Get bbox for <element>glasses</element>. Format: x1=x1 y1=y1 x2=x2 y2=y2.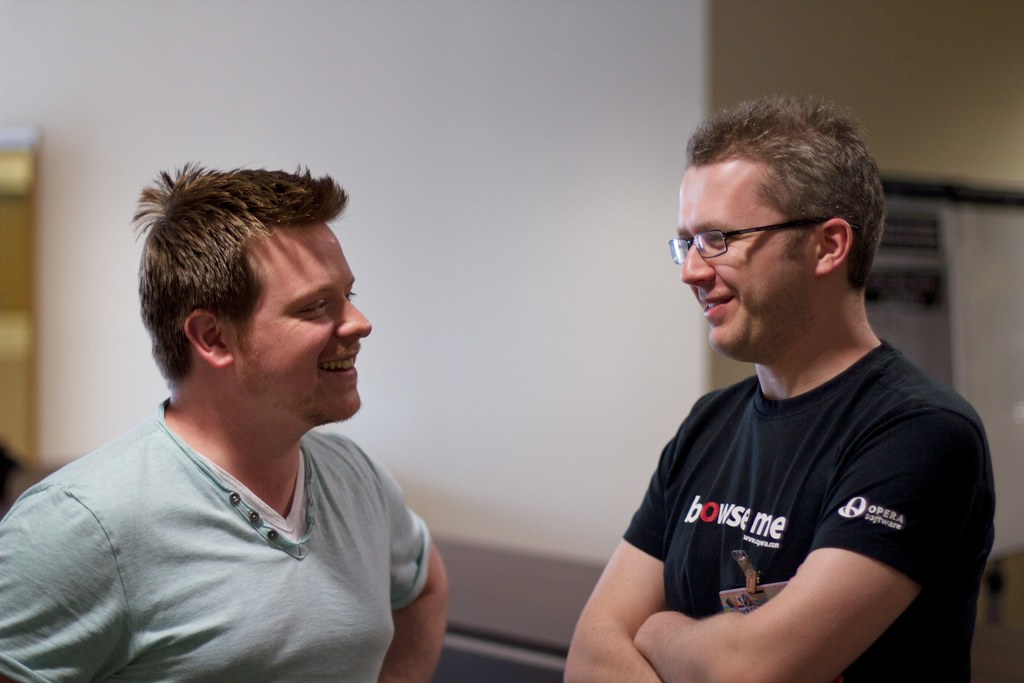
x1=663 y1=211 x2=826 y2=272.
